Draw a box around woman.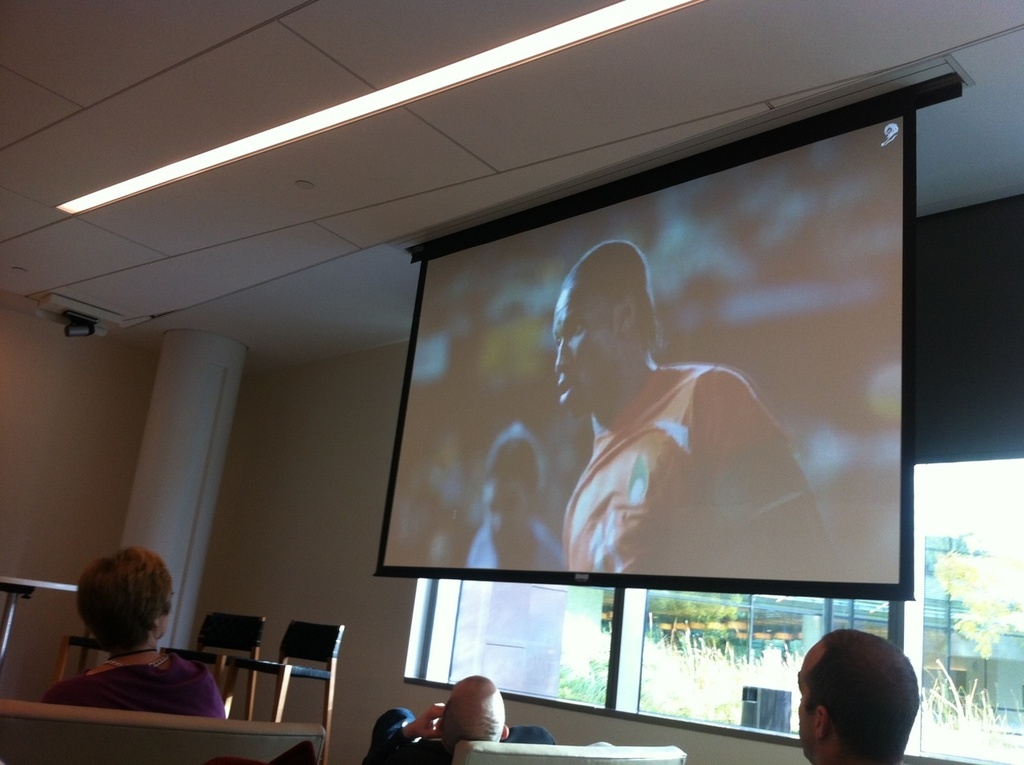
box(36, 552, 227, 738).
